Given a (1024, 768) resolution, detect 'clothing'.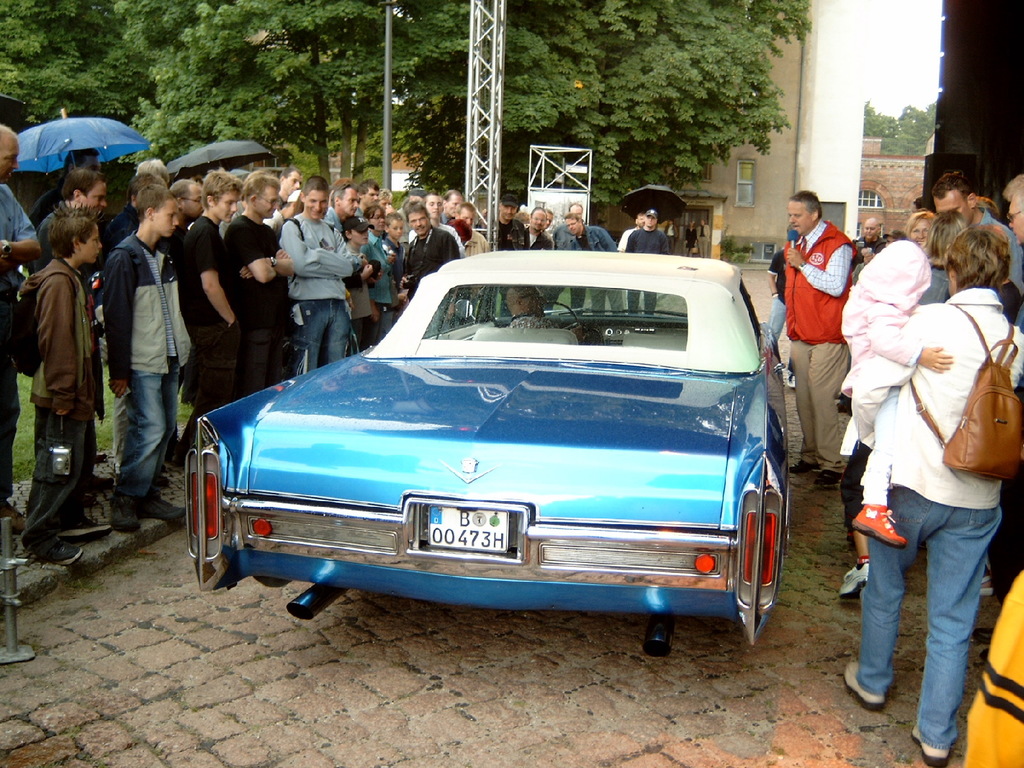
x1=100, y1=232, x2=178, y2=502.
